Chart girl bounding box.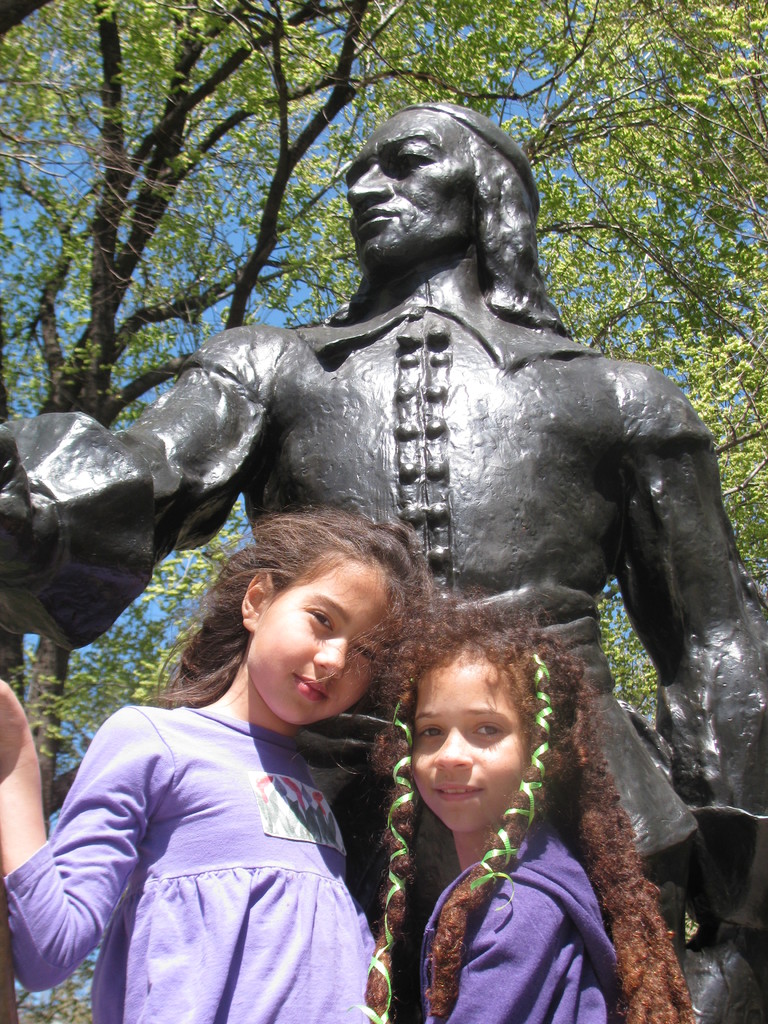
Charted: x1=366, y1=590, x2=694, y2=1023.
